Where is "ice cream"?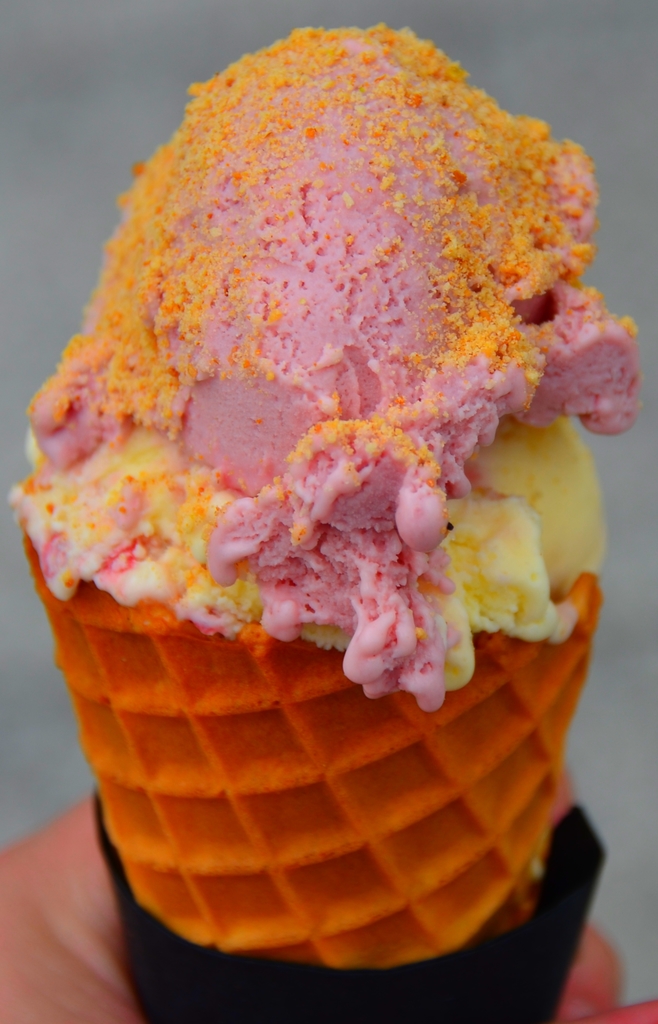
(30,0,648,1016).
